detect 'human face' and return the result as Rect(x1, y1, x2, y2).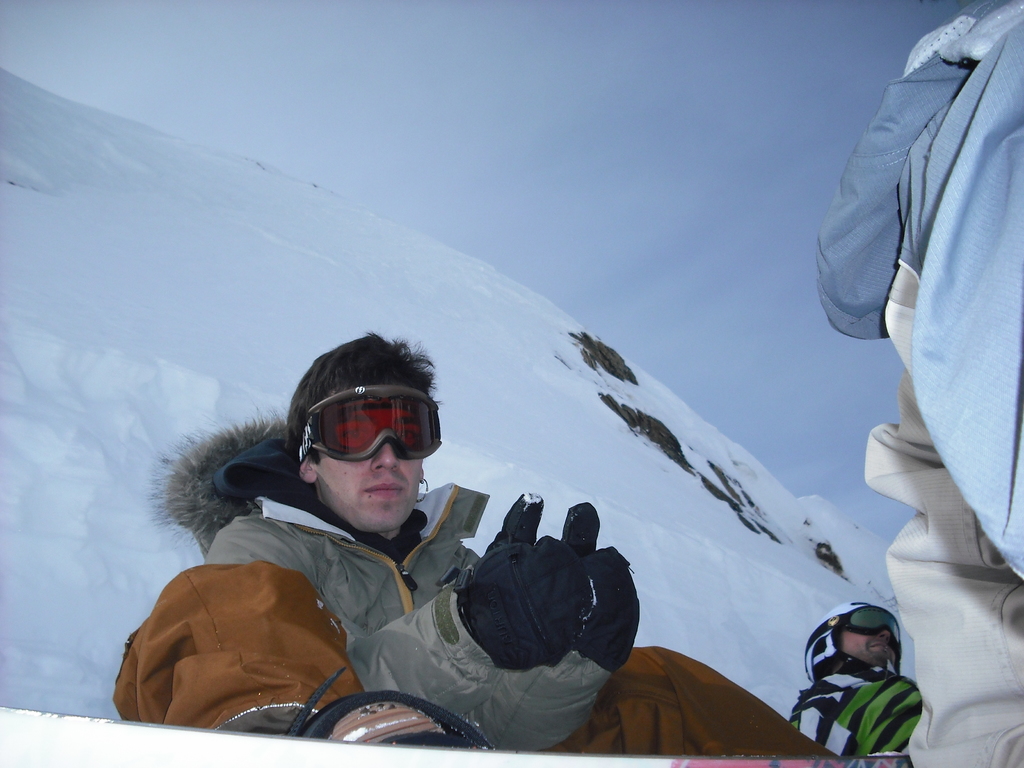
Rect(314, 442, 420, 535).
